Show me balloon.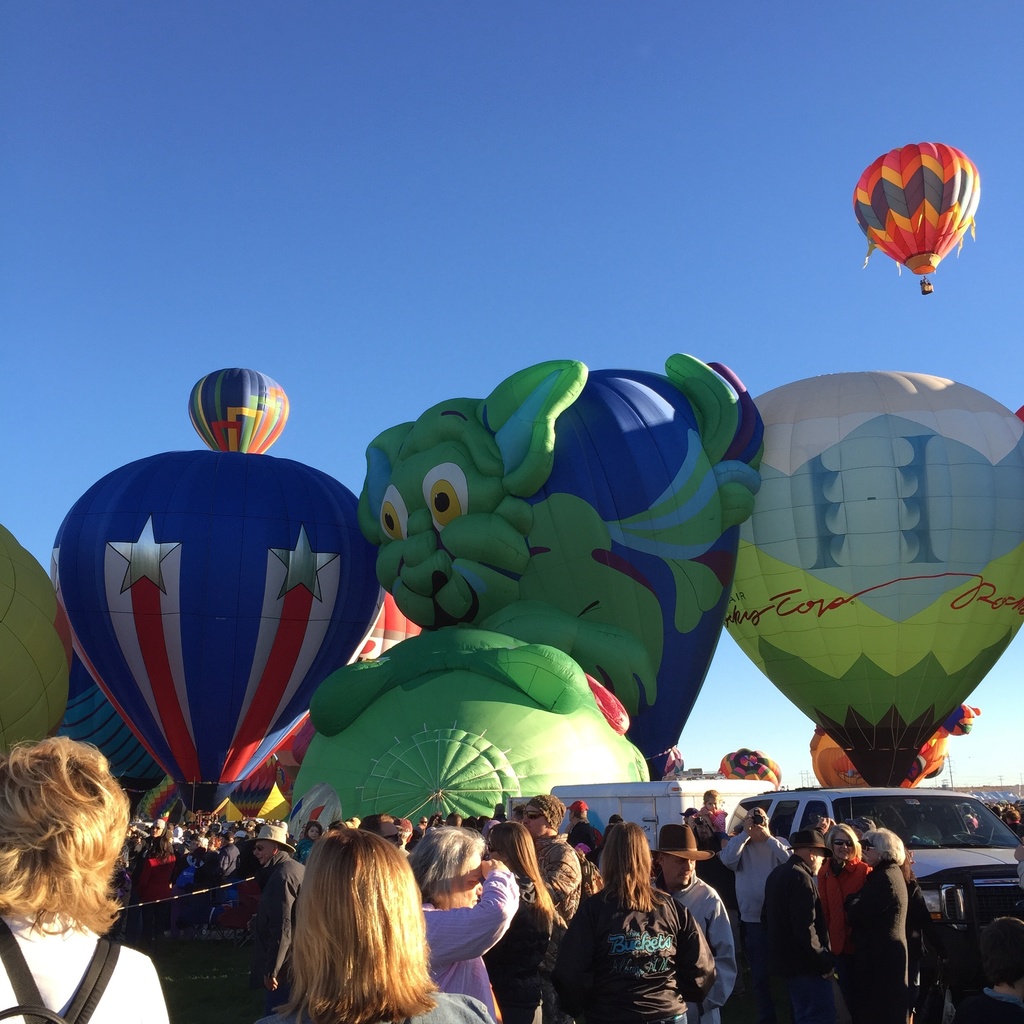
balloon is here: <bbox>287, 355, 770, 829</bbox>.
